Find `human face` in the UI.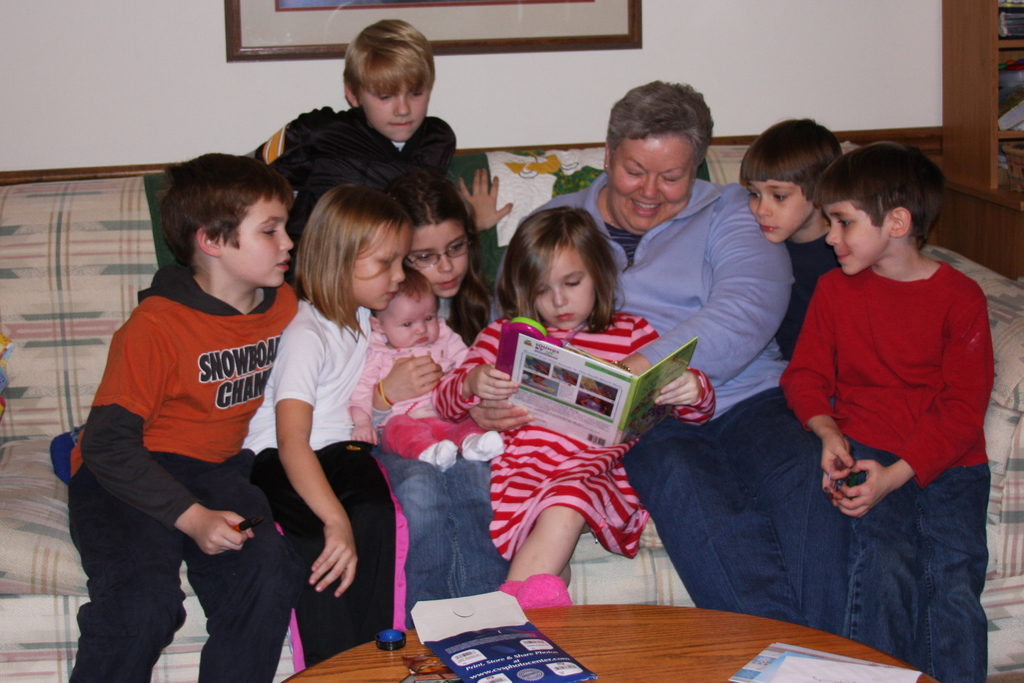
UI element at box=[820, 200, 884, 275].
